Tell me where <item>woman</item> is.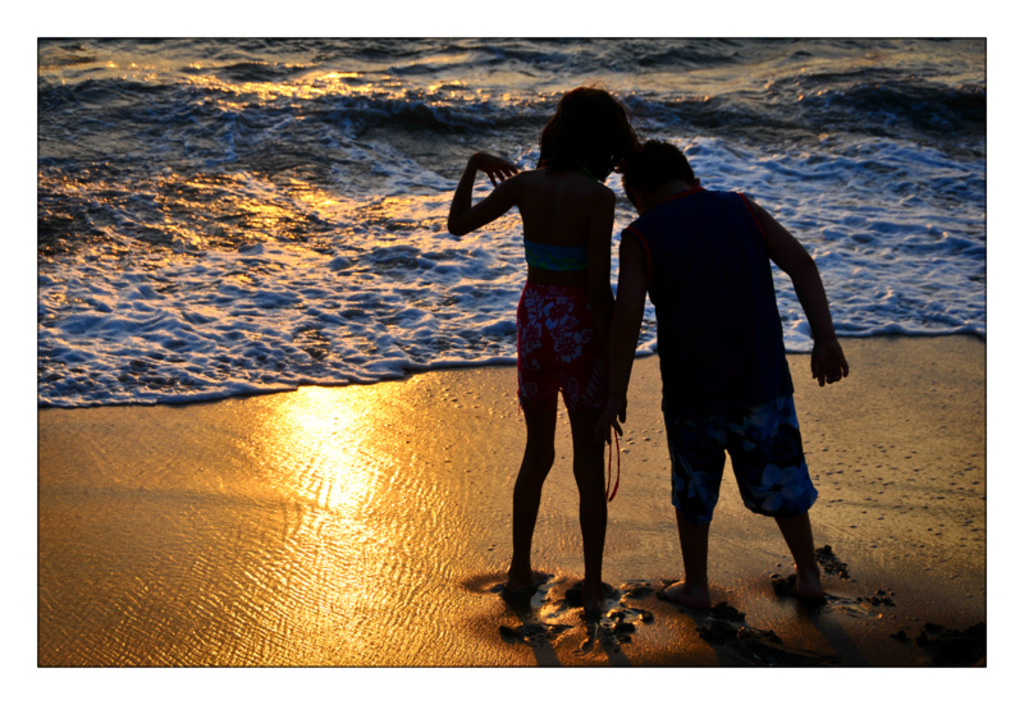
<item>woman</item> is at detection(442, 87, 653, 598).
